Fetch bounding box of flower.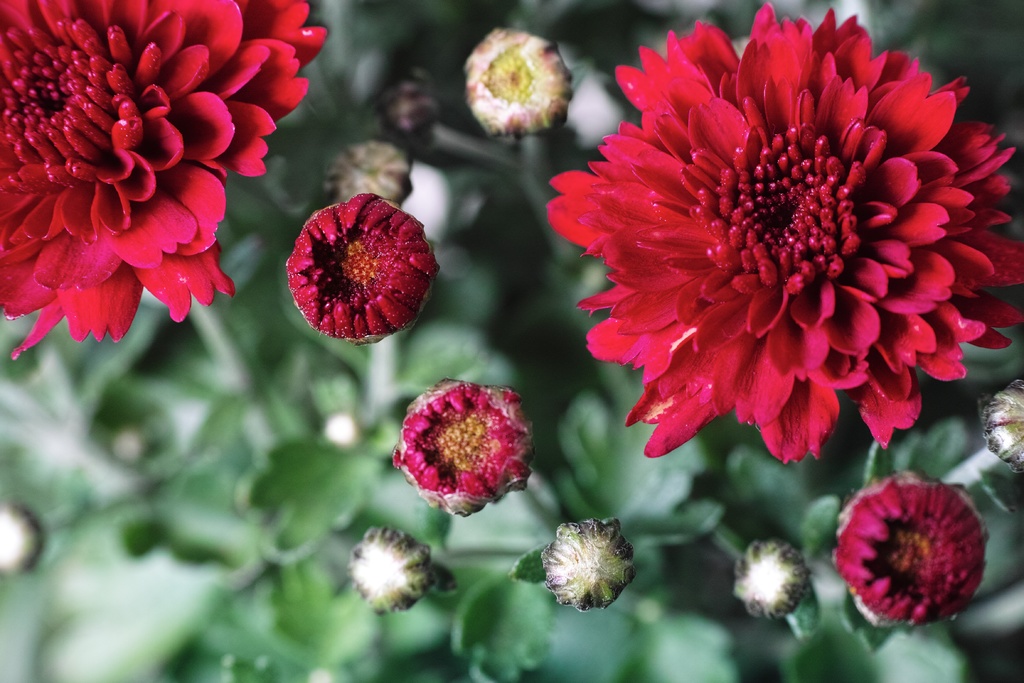
Bbox: bbox=[541, 1, 1023, 460].
